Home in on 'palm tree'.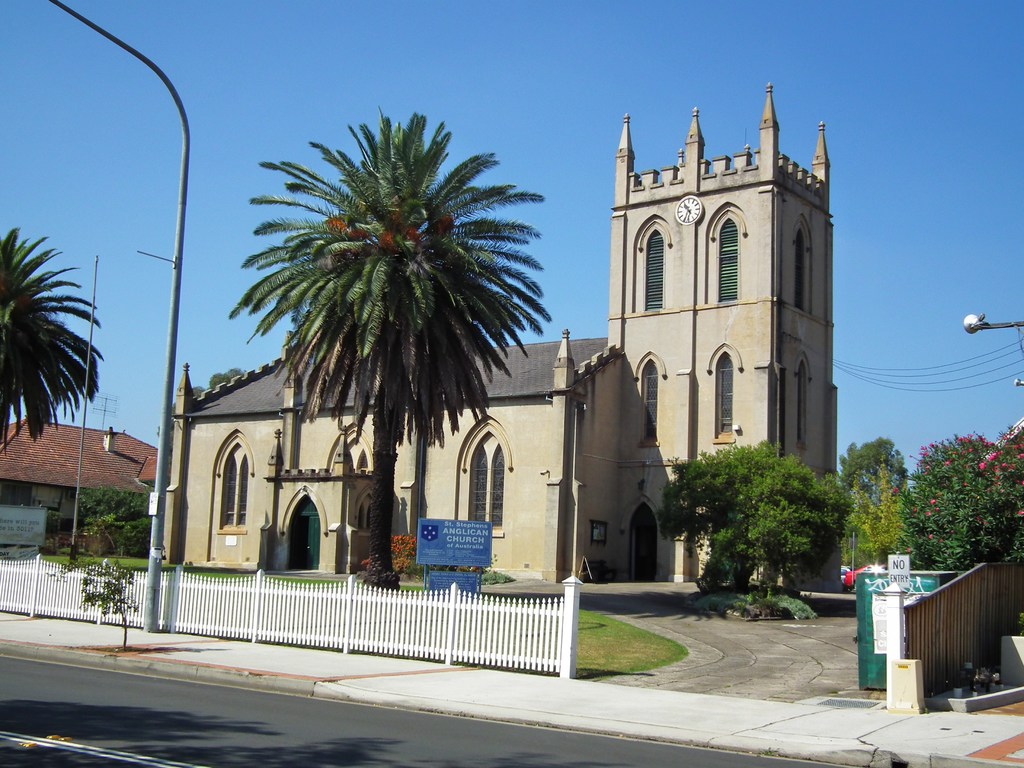
Homed in at 3 228 99 429.
